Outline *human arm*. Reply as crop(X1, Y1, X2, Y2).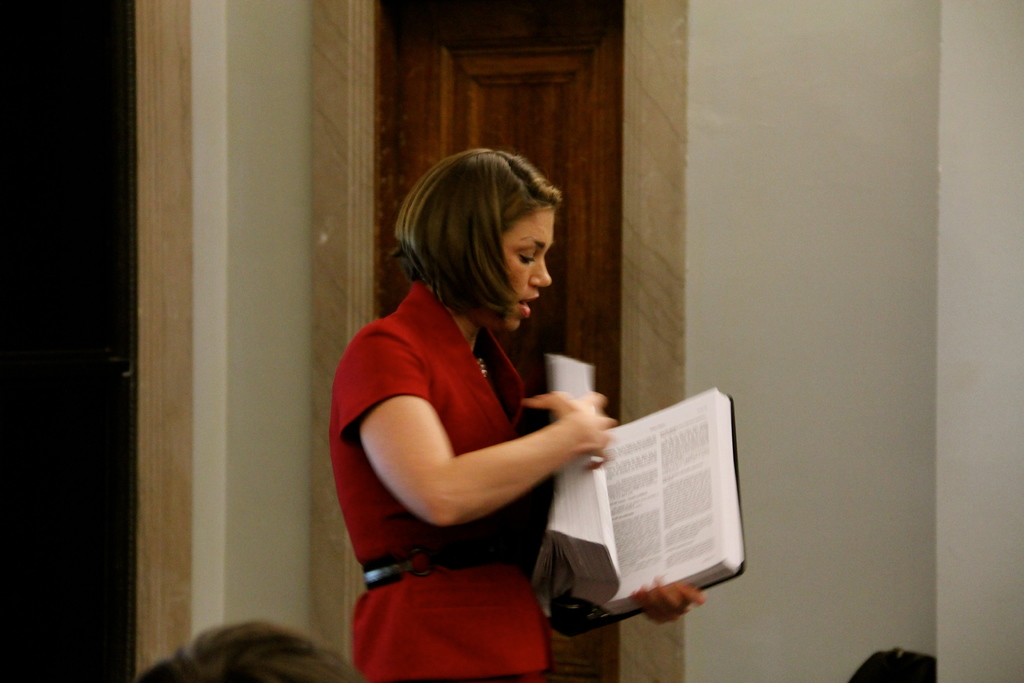
crop(364, 357, 598, 548).
